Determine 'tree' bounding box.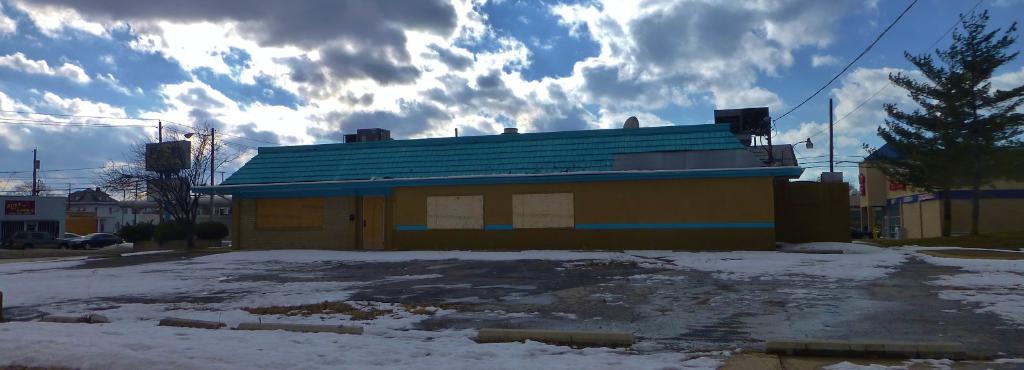
Determined: x1=858, y1=6, x2=976, y2=237.
